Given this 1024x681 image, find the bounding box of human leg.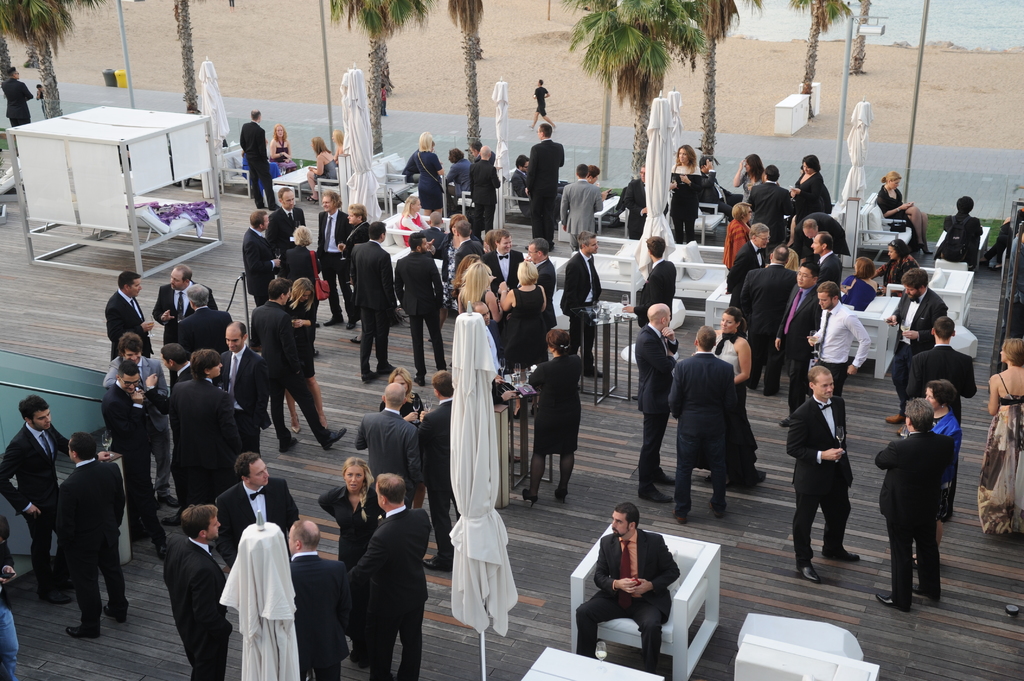
crop(22, 520, 65, 598).
